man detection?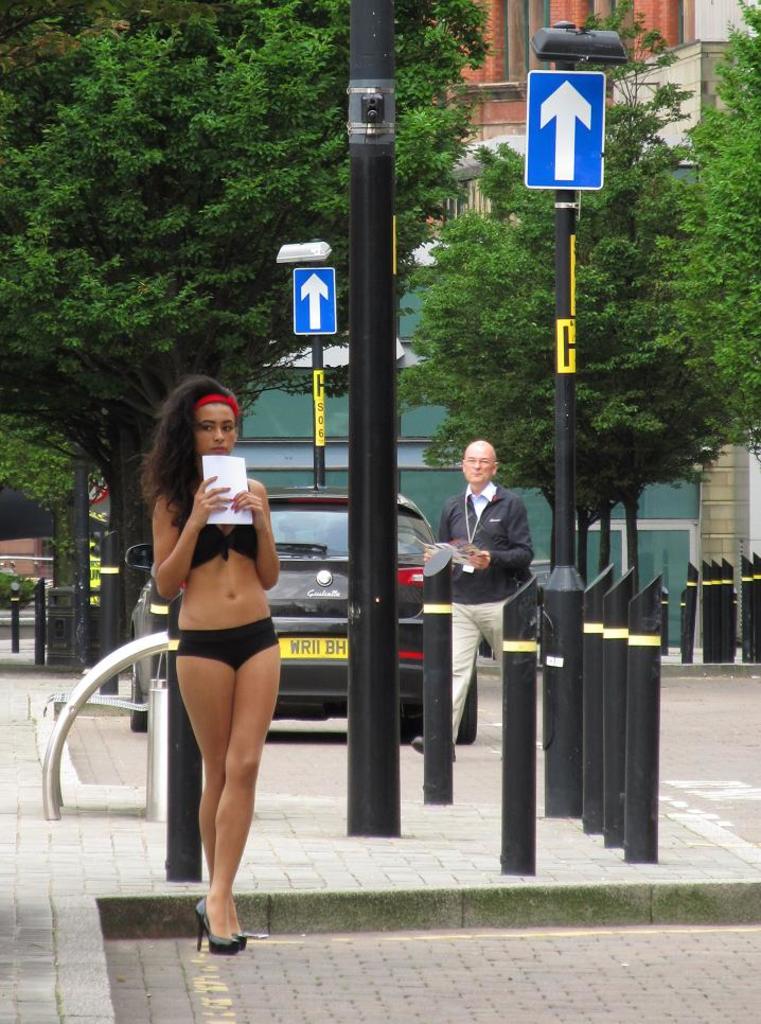
pyautogui.locateOnScreen(440, 431, 554, 729)
